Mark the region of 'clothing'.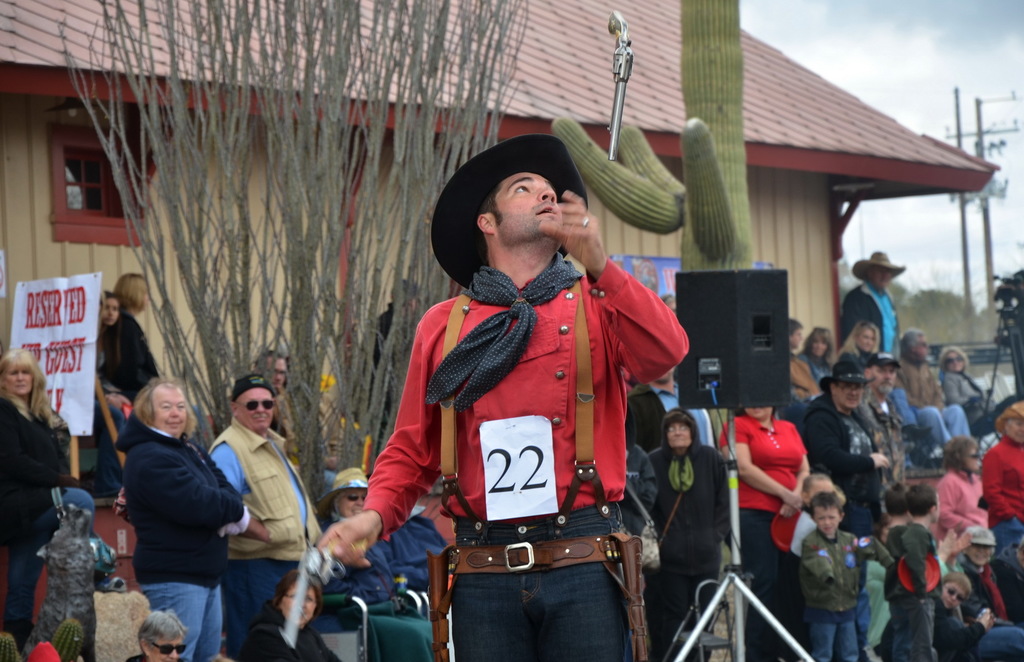
Region: bbox=(642, 410, 735, 655).
